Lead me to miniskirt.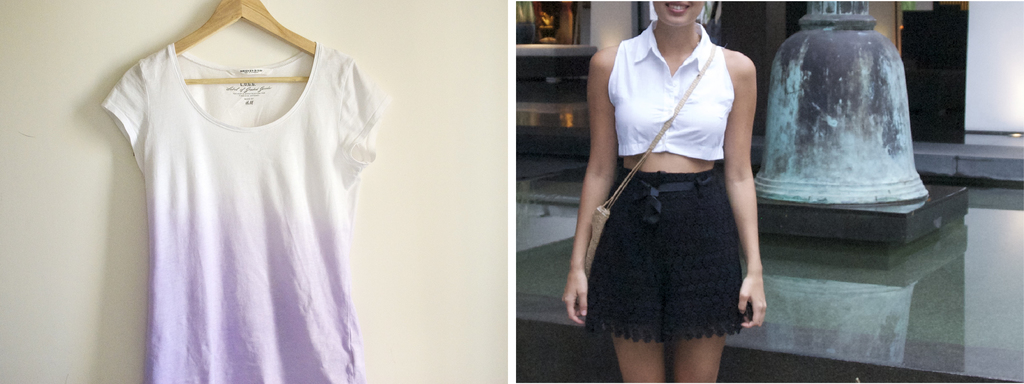
Lead to x1=581, y1=167, x2=753, y2=342.
